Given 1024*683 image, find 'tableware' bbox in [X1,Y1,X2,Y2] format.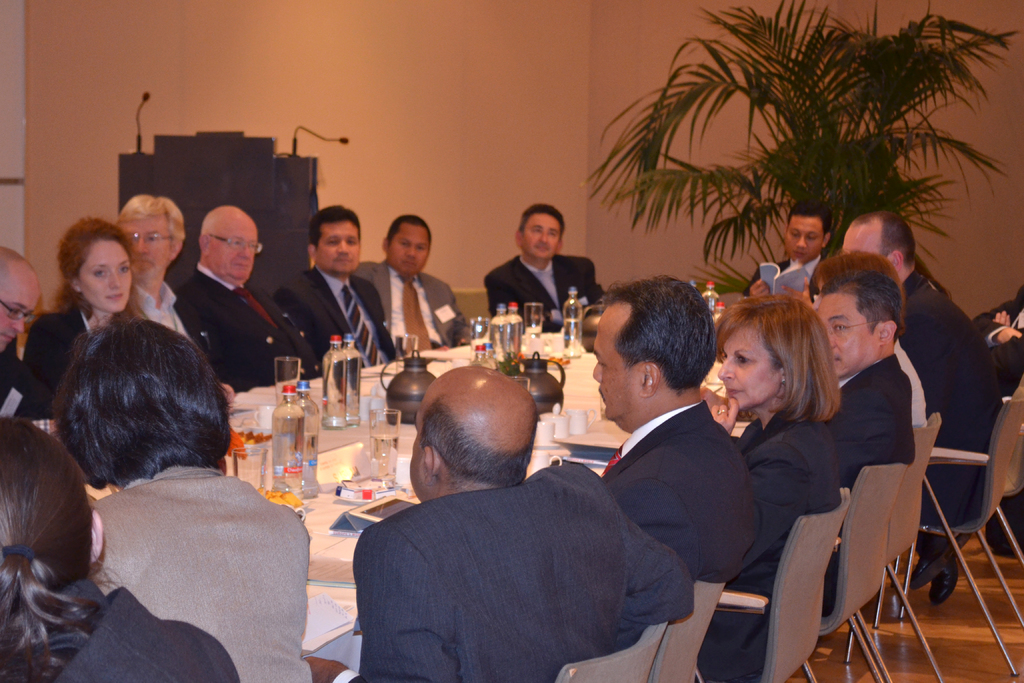
[467,317,495,360].
